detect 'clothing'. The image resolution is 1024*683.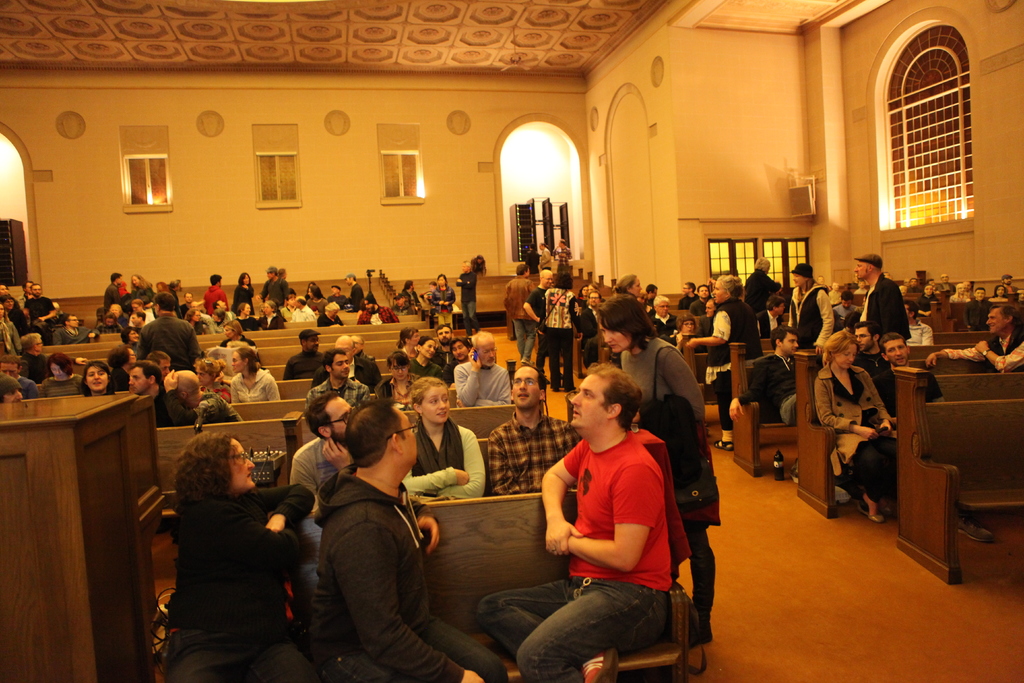
l=454, t=365, r=512, b=404.
